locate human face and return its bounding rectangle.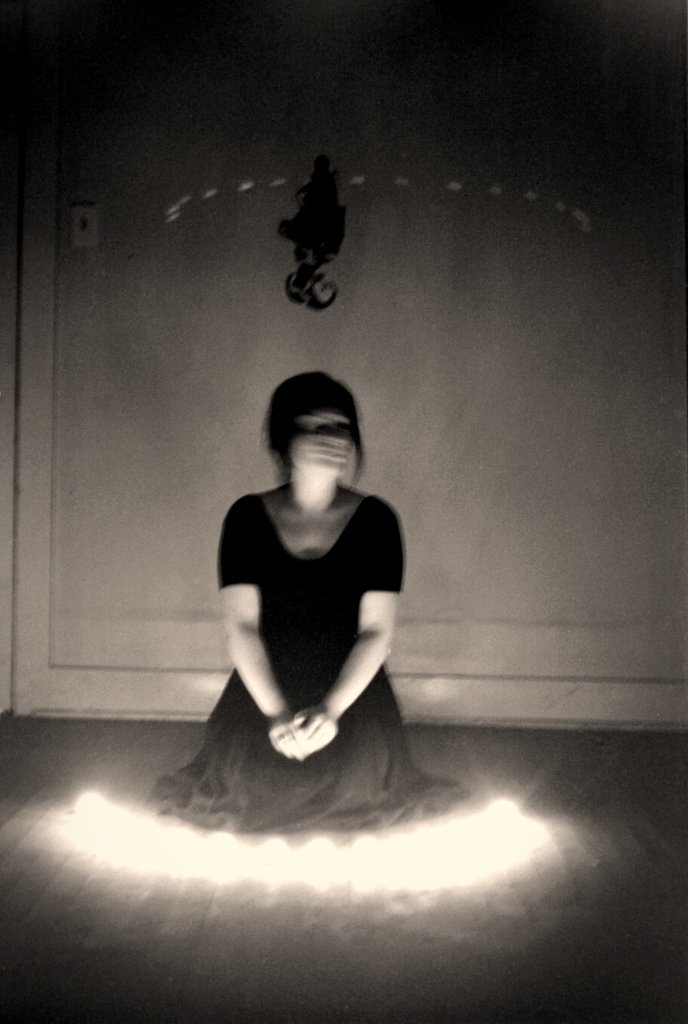
detection(286, 383, 349, 479).
